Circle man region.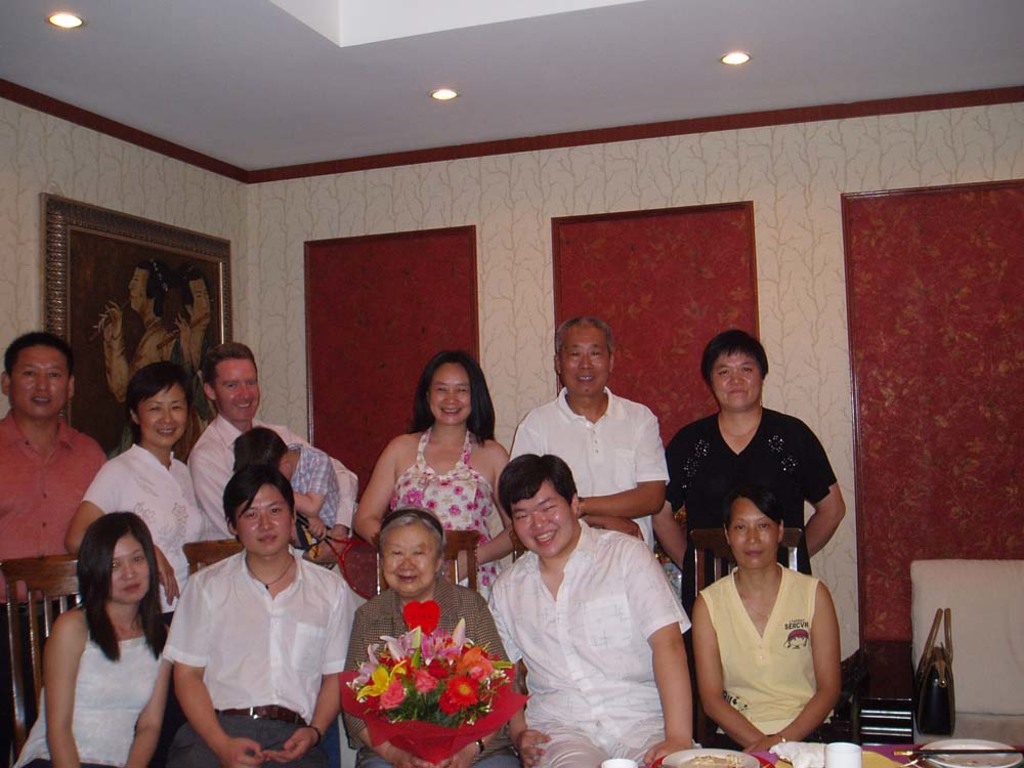
Region: 480,454,693,767.
